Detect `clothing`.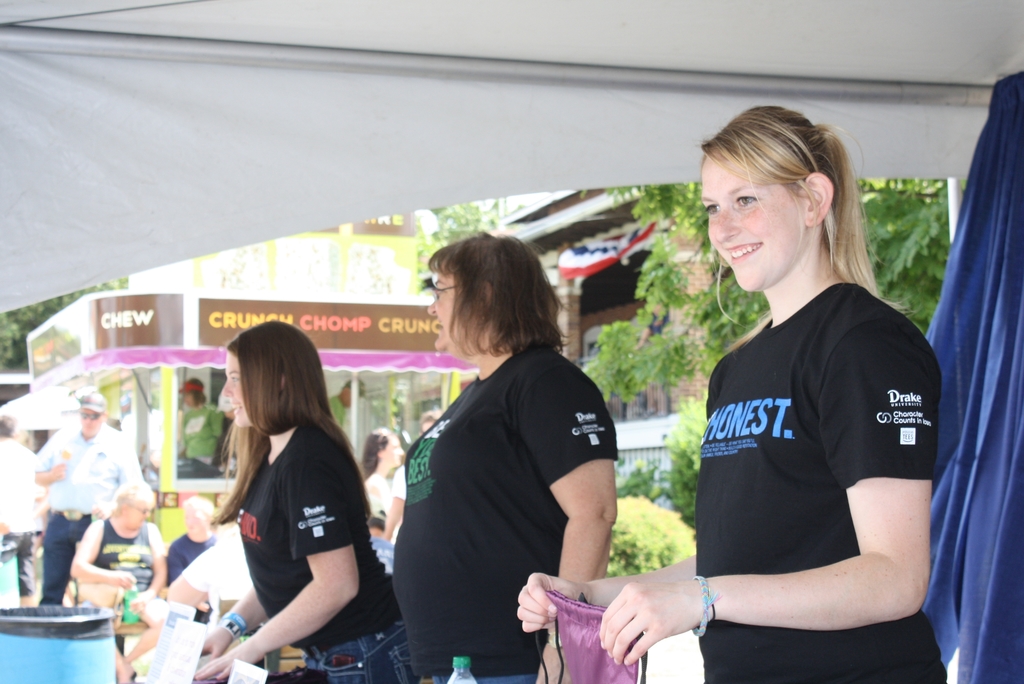
Detected at [694, 279, 945, 683].
